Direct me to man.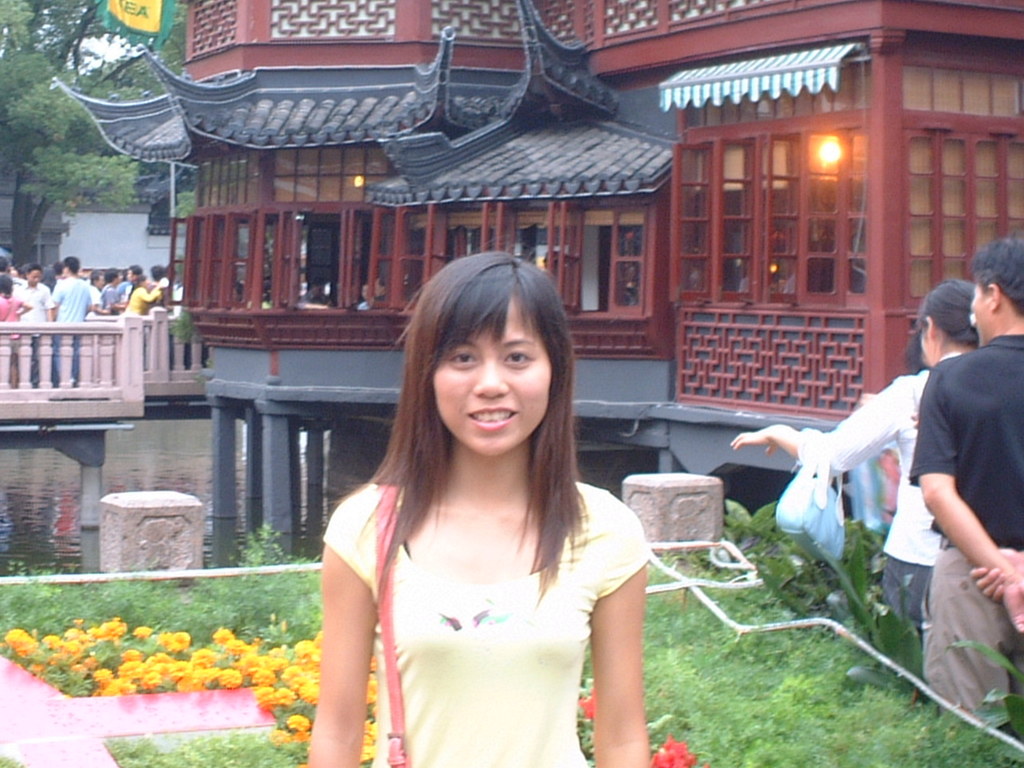
Direction: region(46, 252, 90, 383).
